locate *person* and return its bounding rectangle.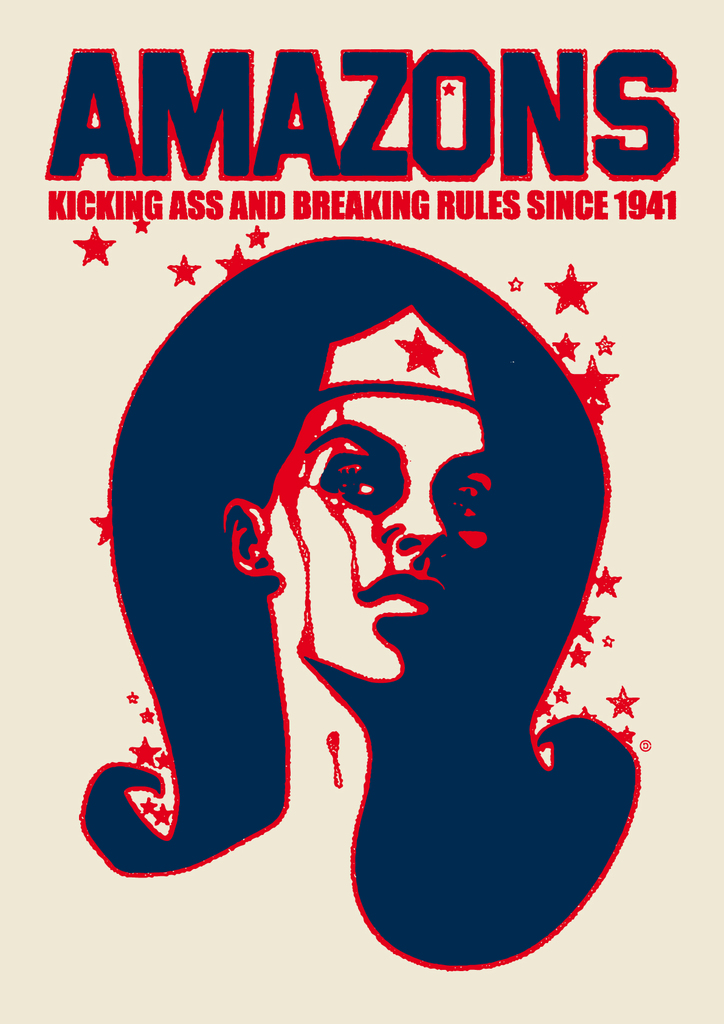
bbox(122, 206, 624, 920).
